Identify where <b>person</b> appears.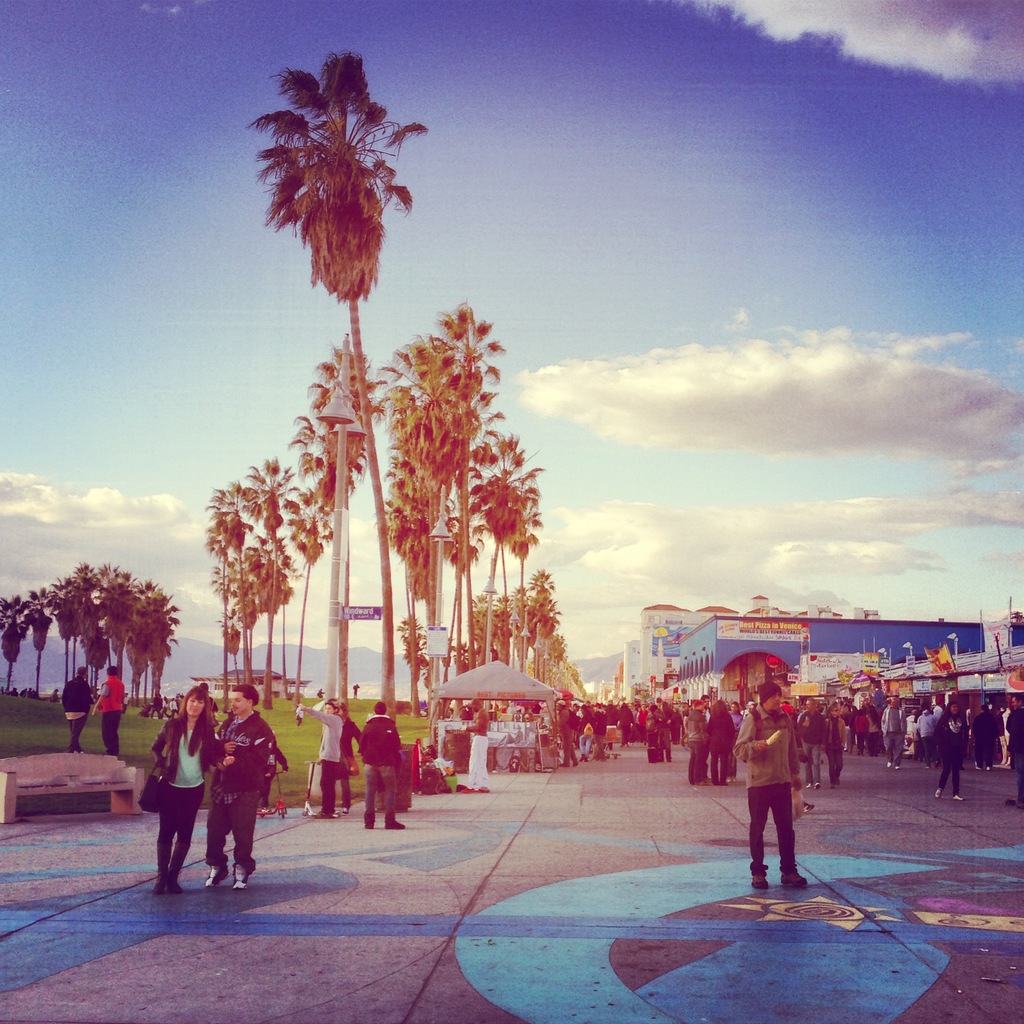
Appears at (left=305, top=696, right=348, bottom=820).
